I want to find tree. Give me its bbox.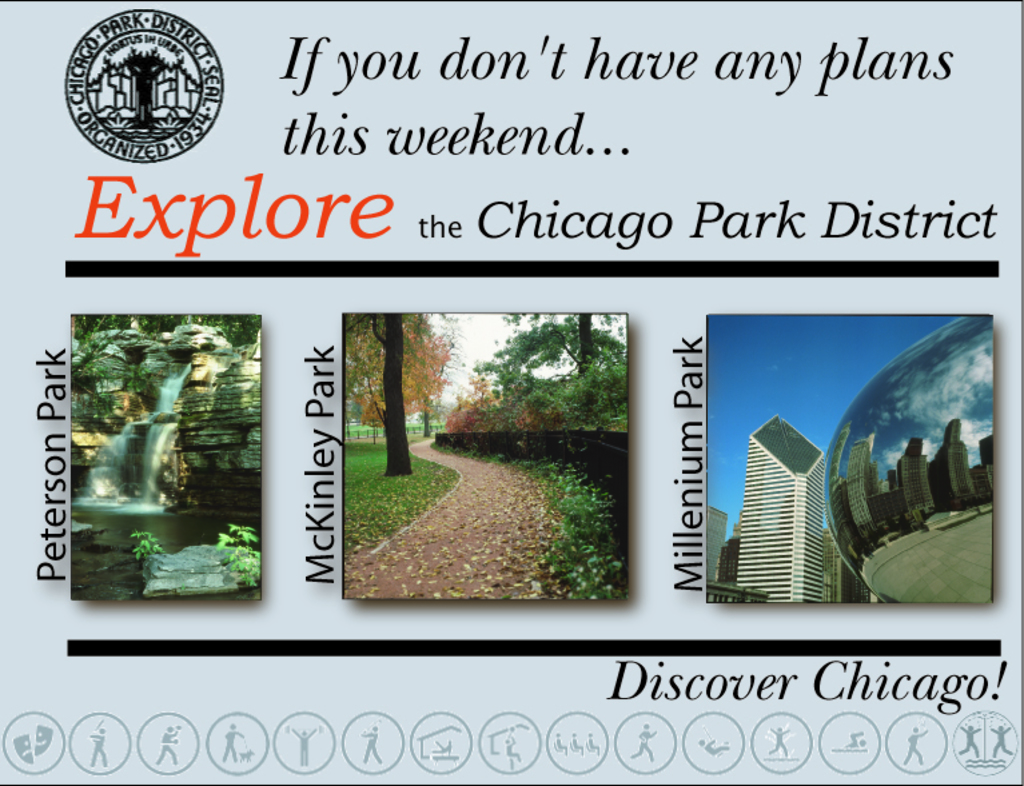
select_region(478, 312, 630, 427).
